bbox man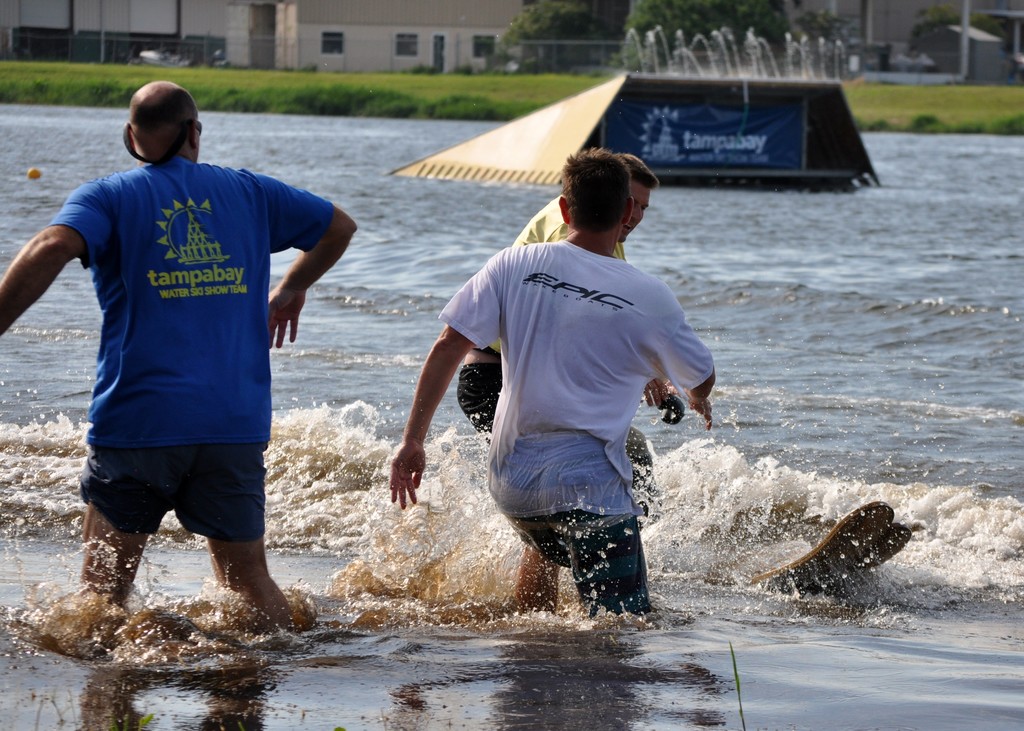
(left=28, top=85, right=340, bottom=654)
